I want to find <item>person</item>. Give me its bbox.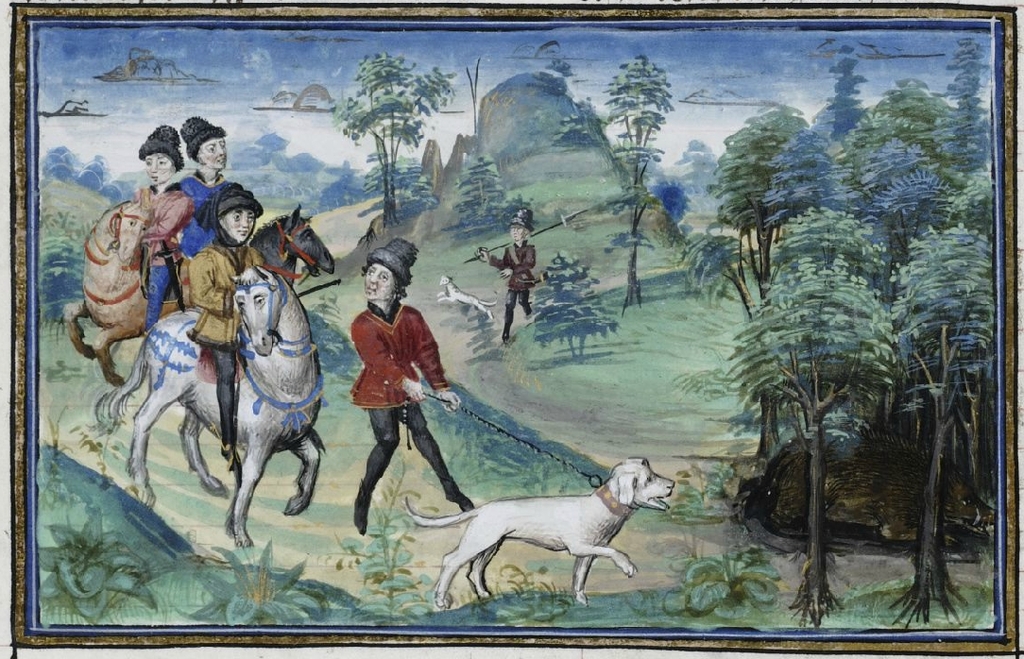
x1=174 y1=179 x2=267 y2=476.
